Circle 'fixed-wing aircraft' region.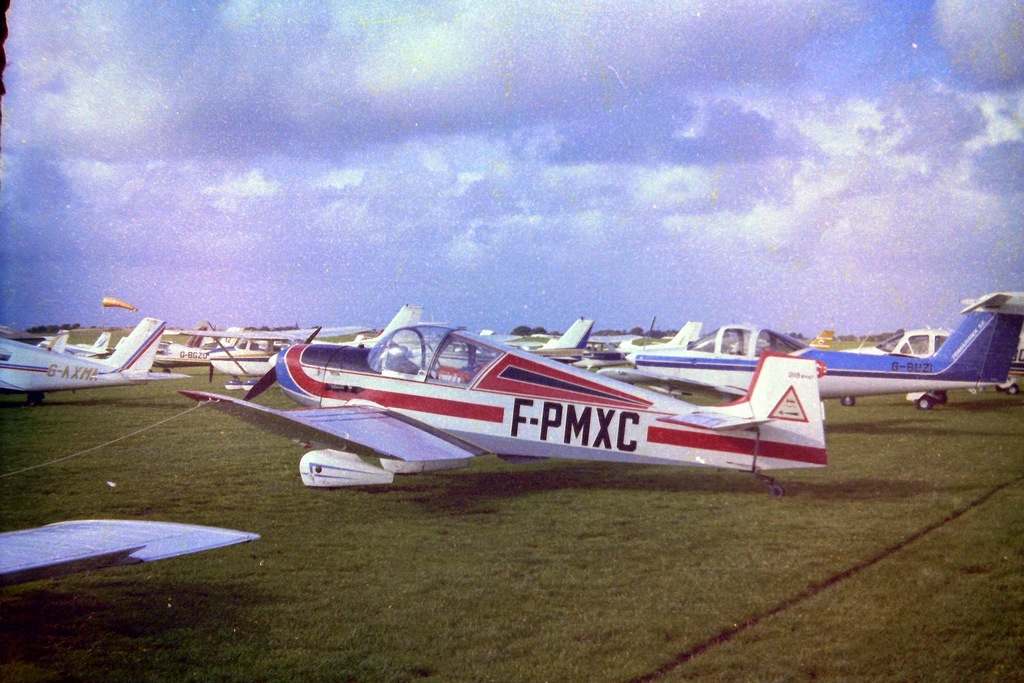
Region: l=629, t=291, r=1023, b=408.
